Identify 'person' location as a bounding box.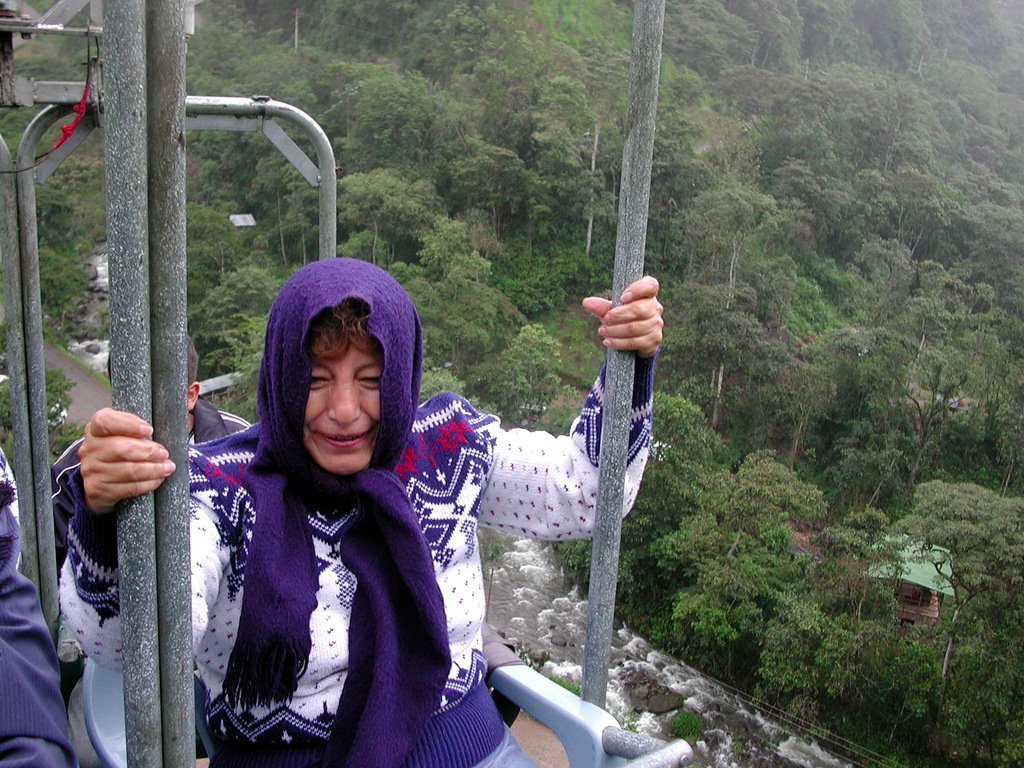
{"x1": 53, "y1": 257, "x2": 662, "y2": 767}.
